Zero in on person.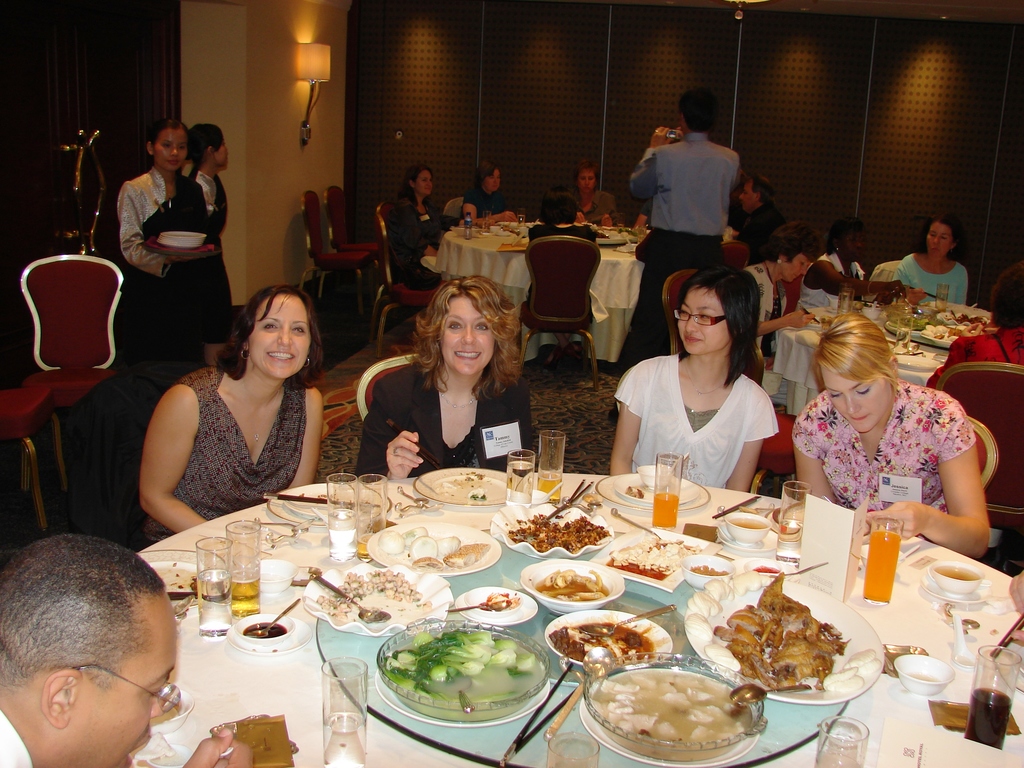
Zeroed in: 390, 157, 463, 295.
